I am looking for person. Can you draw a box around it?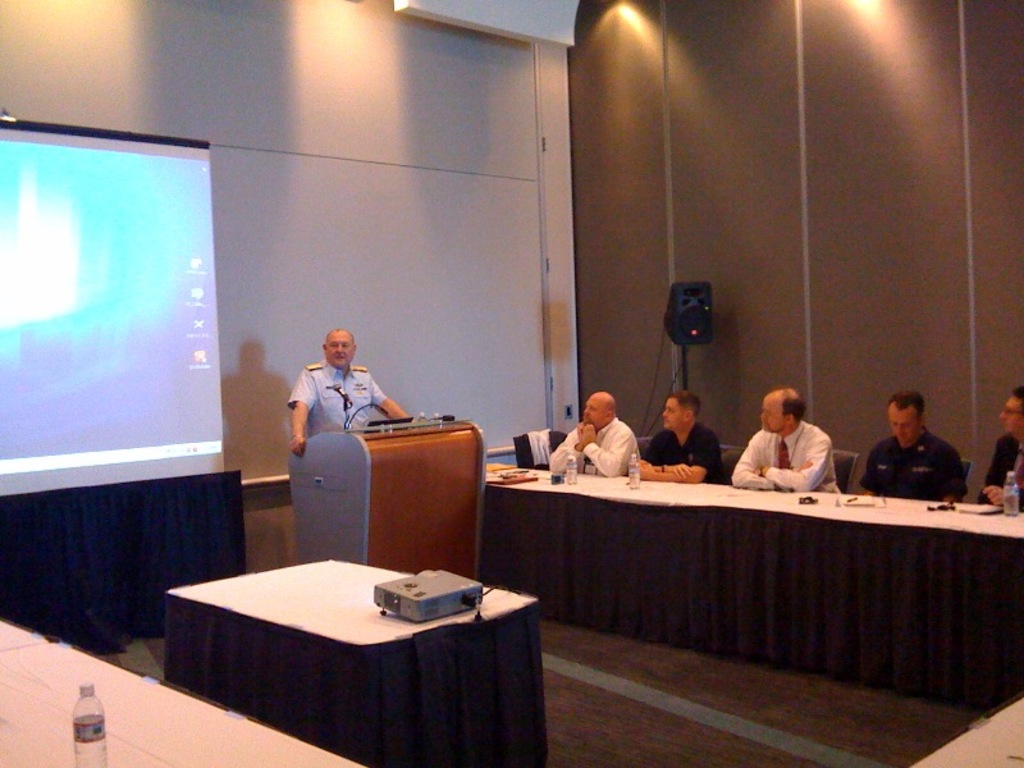
Sure, the bounding box is box(282, 328, 411, 457).
